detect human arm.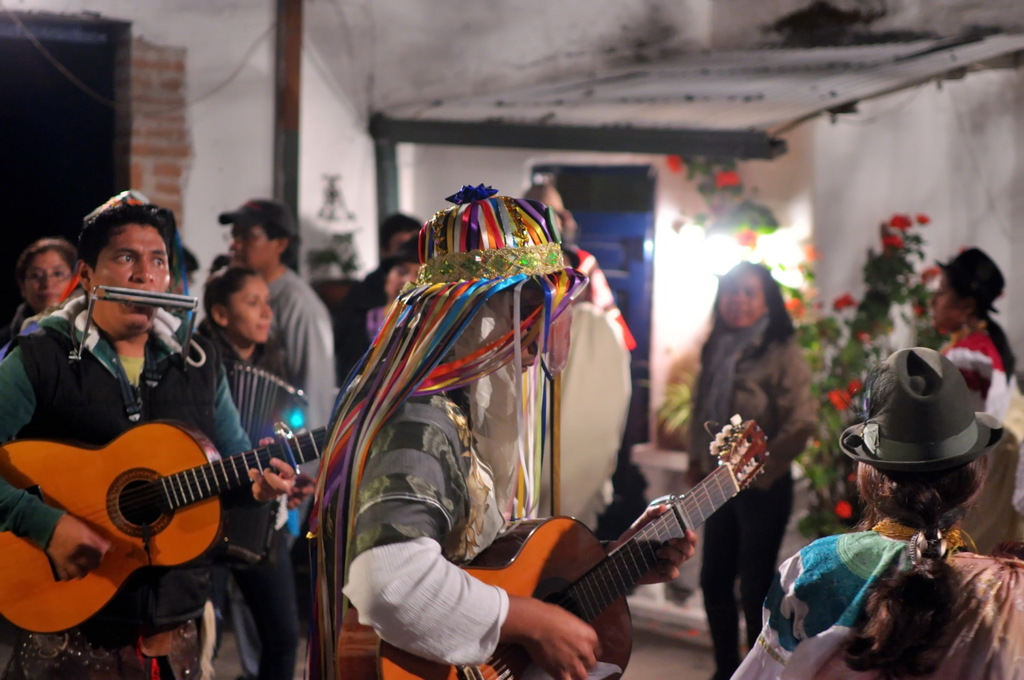
Detected at locate(749, 350, 813, 486).
